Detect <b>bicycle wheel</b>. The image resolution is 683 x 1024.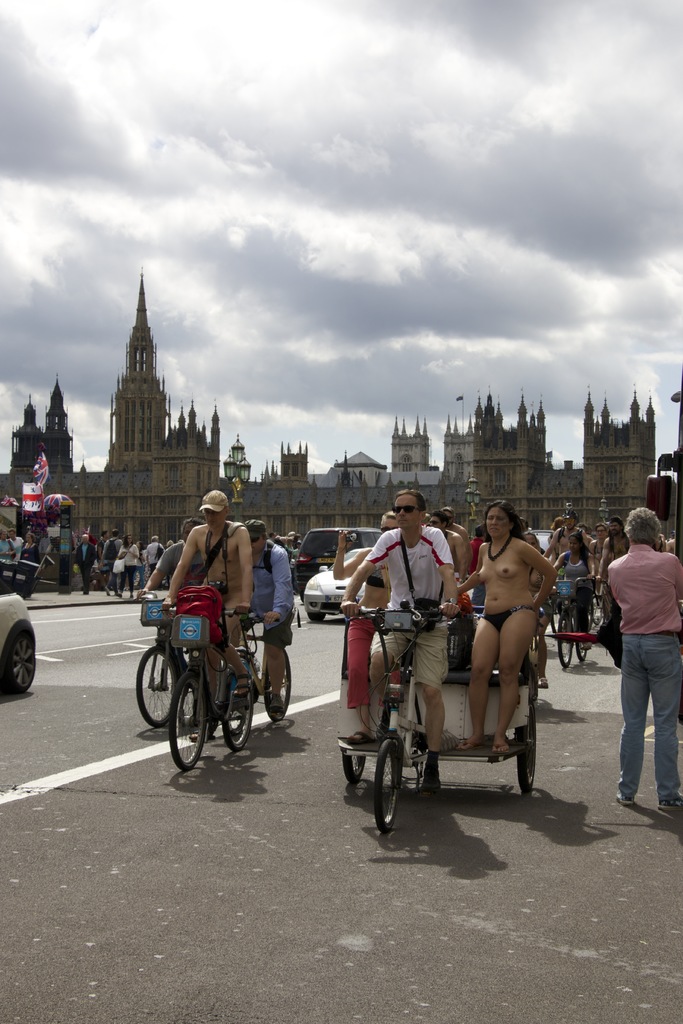
BBox(162, 671, 213, 767).
